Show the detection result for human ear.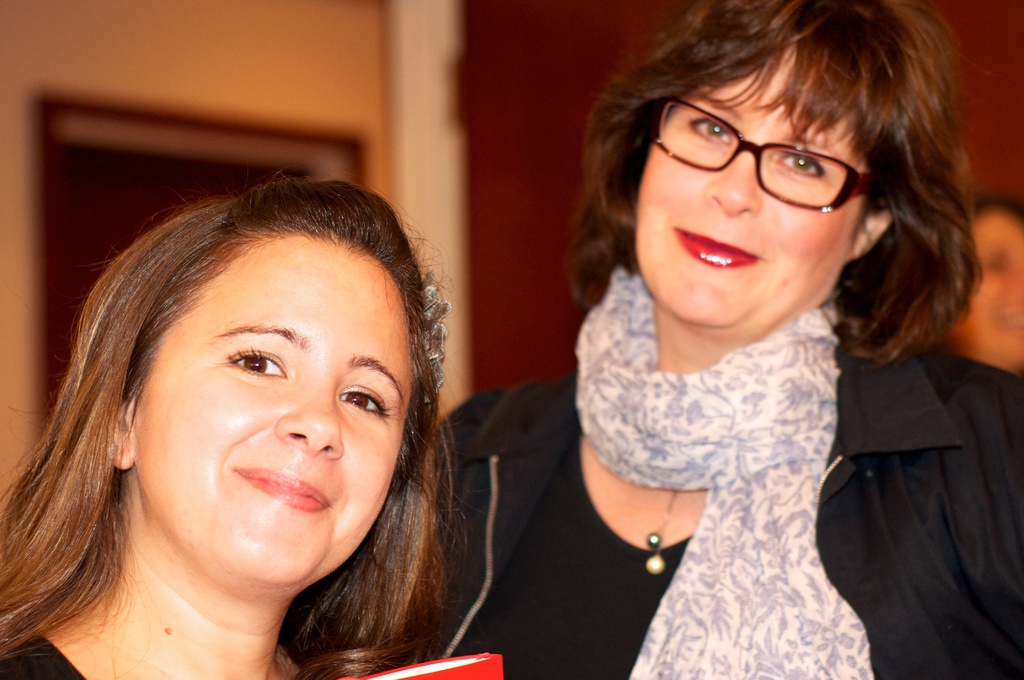
bbox=(847, 206, 898, 259).
